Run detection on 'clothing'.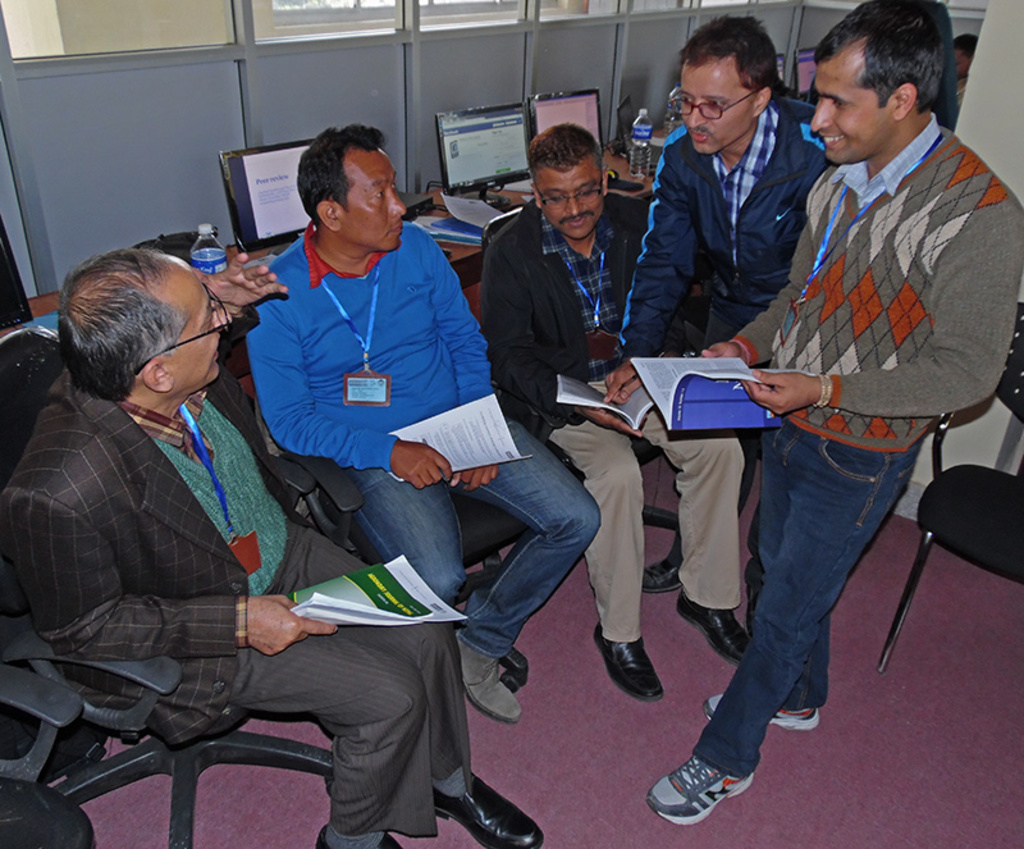
Result: [622,92,832,569].
